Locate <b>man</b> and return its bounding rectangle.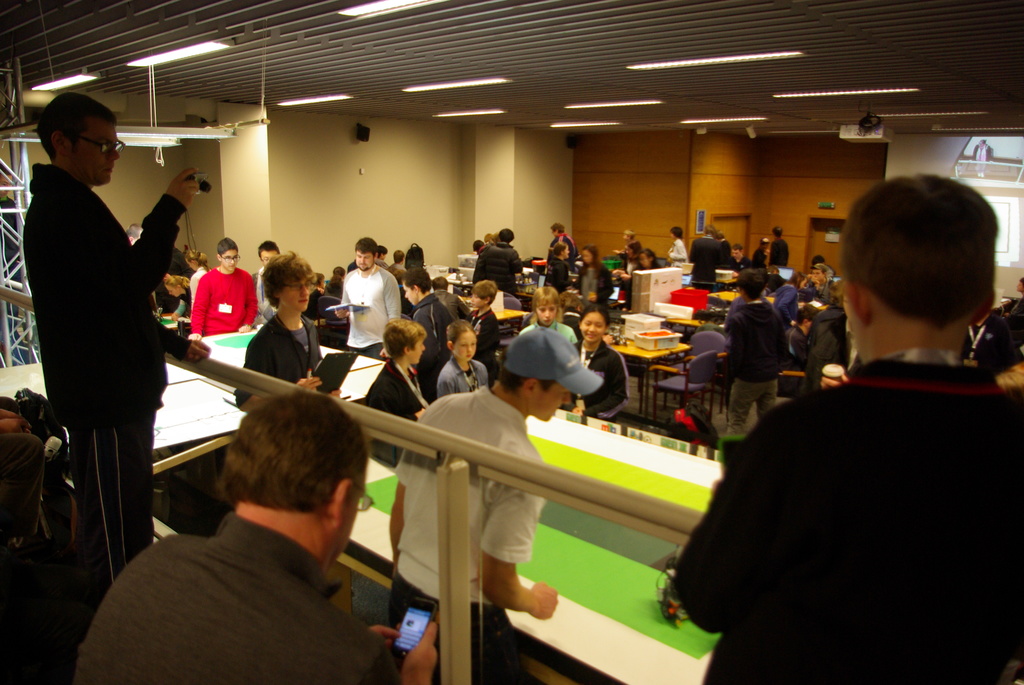
box(71, 390, 440, 684).
